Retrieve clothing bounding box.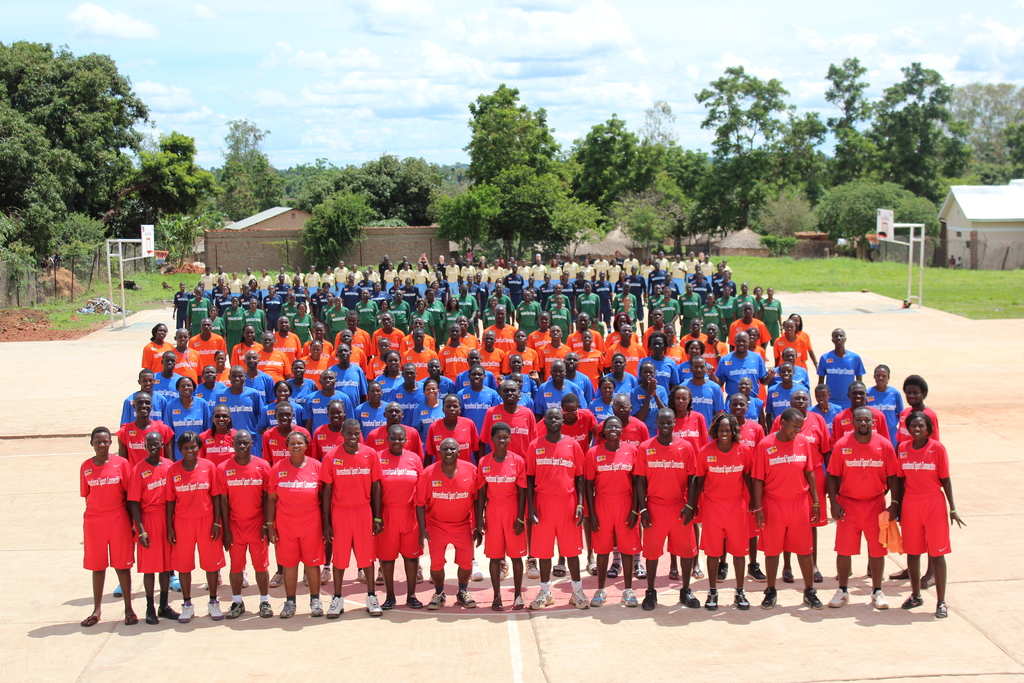
Bounding box: [380,261,390,268].
